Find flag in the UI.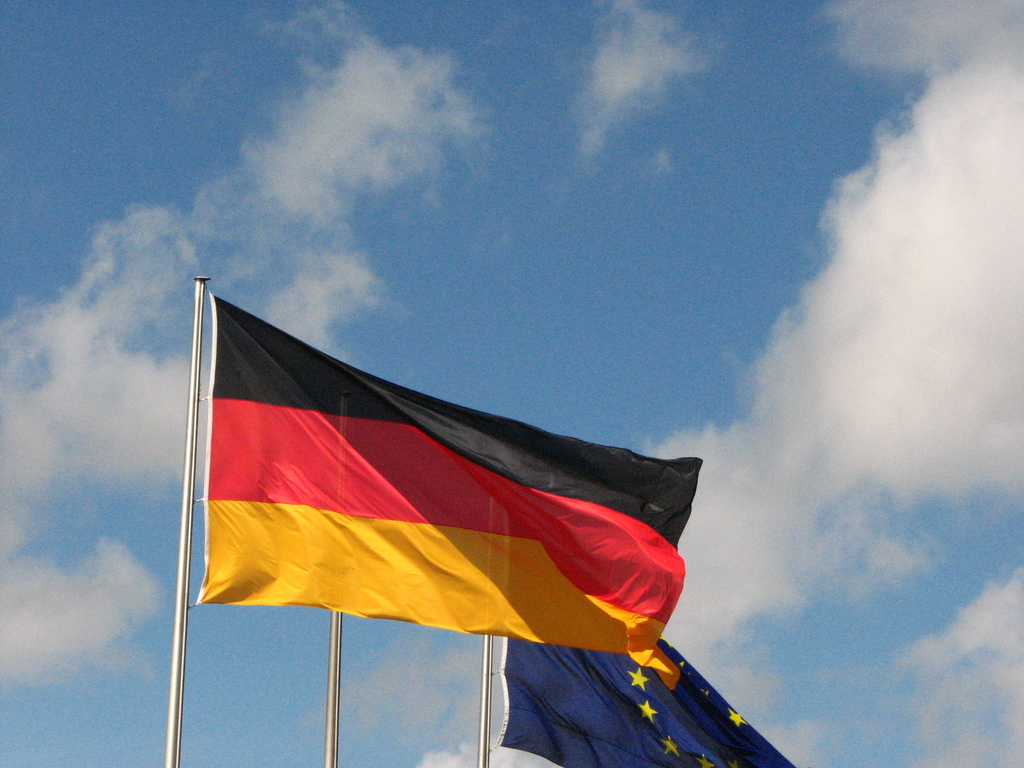
UI element at x1=487 y1=627 x2=804 y2=767.
